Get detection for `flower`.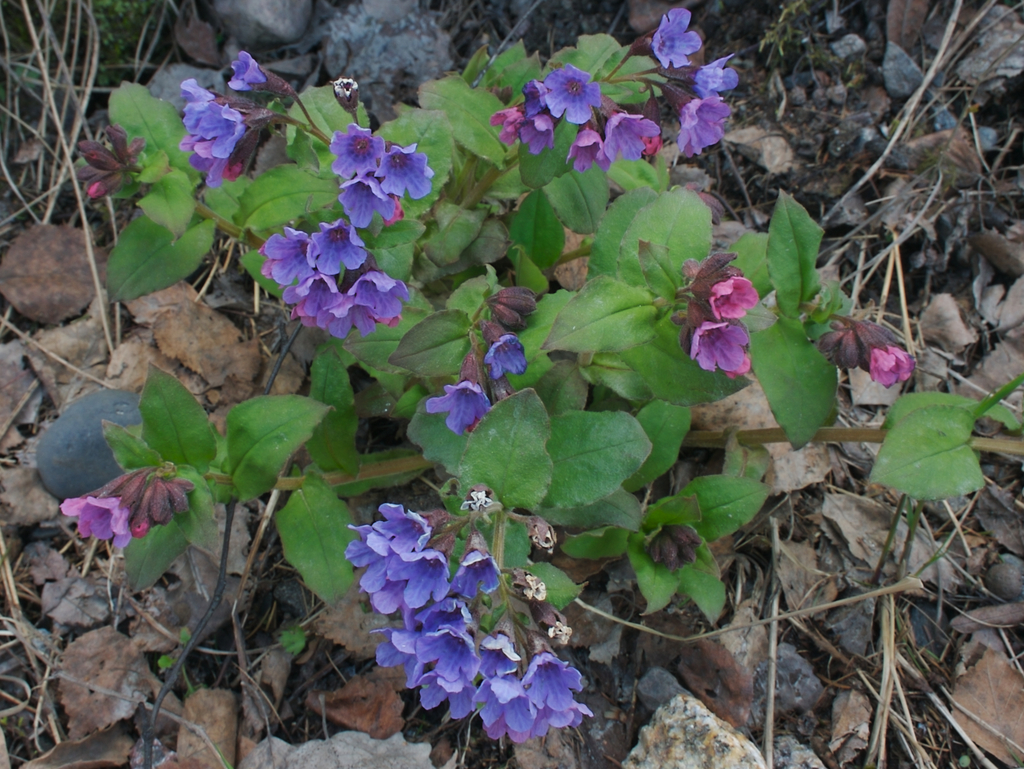
Detection: 872/343/897/384.
